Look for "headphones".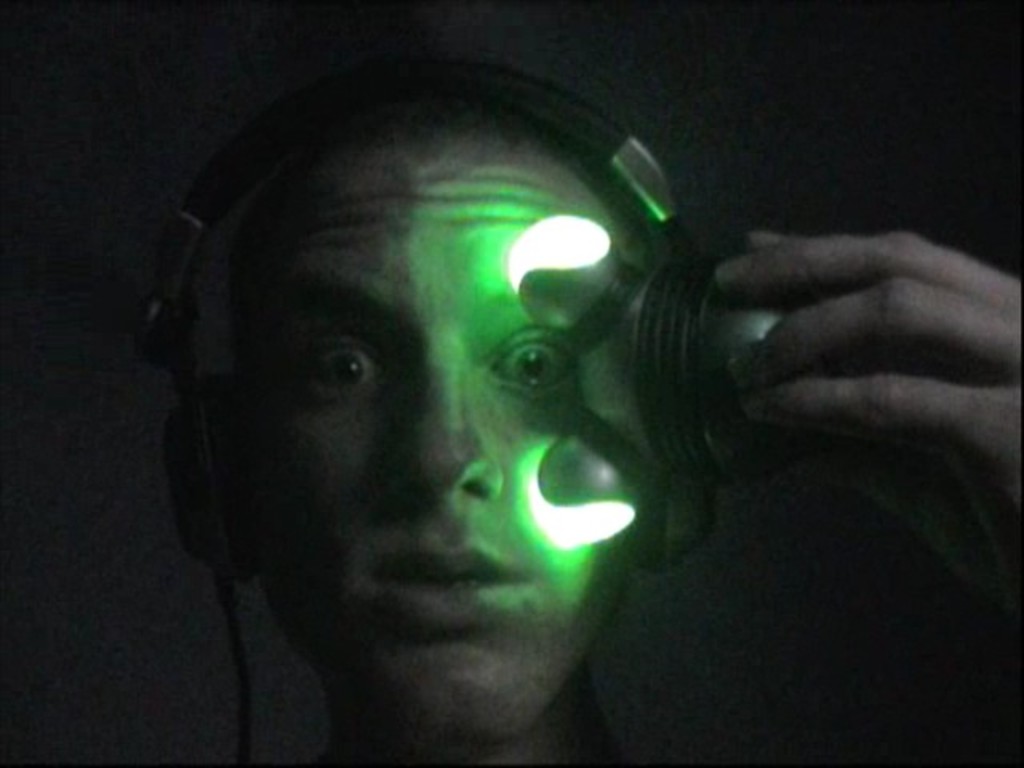
Found: {"left": 150, "top": 46, "right": 811, "bottom": 594}.
